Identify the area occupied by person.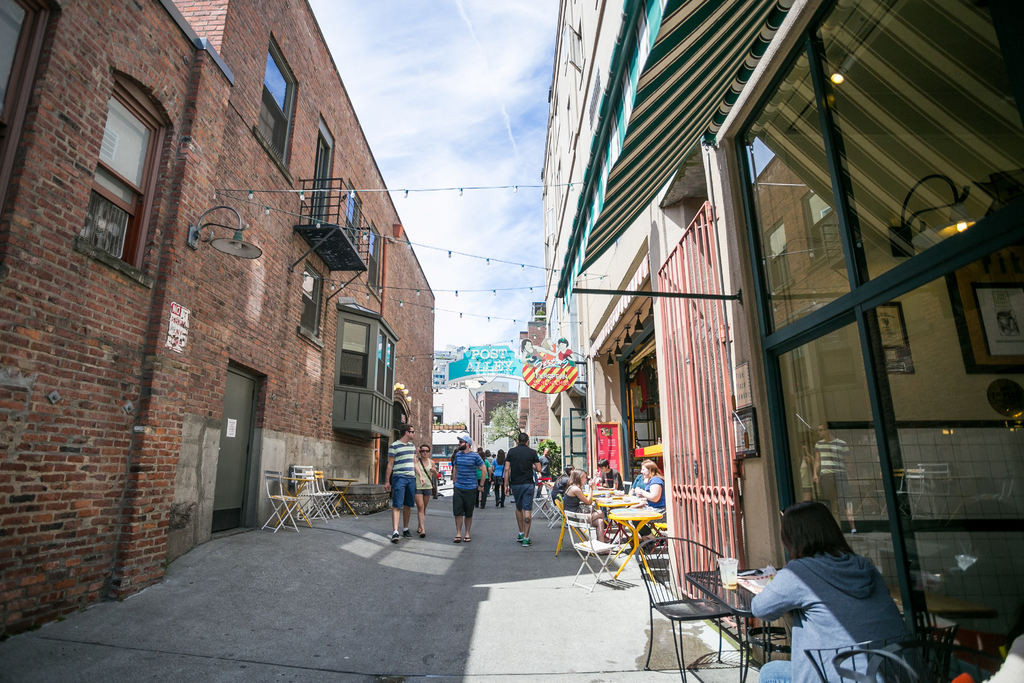
Area: [left=553, top=465, right=569, bottom=503].
